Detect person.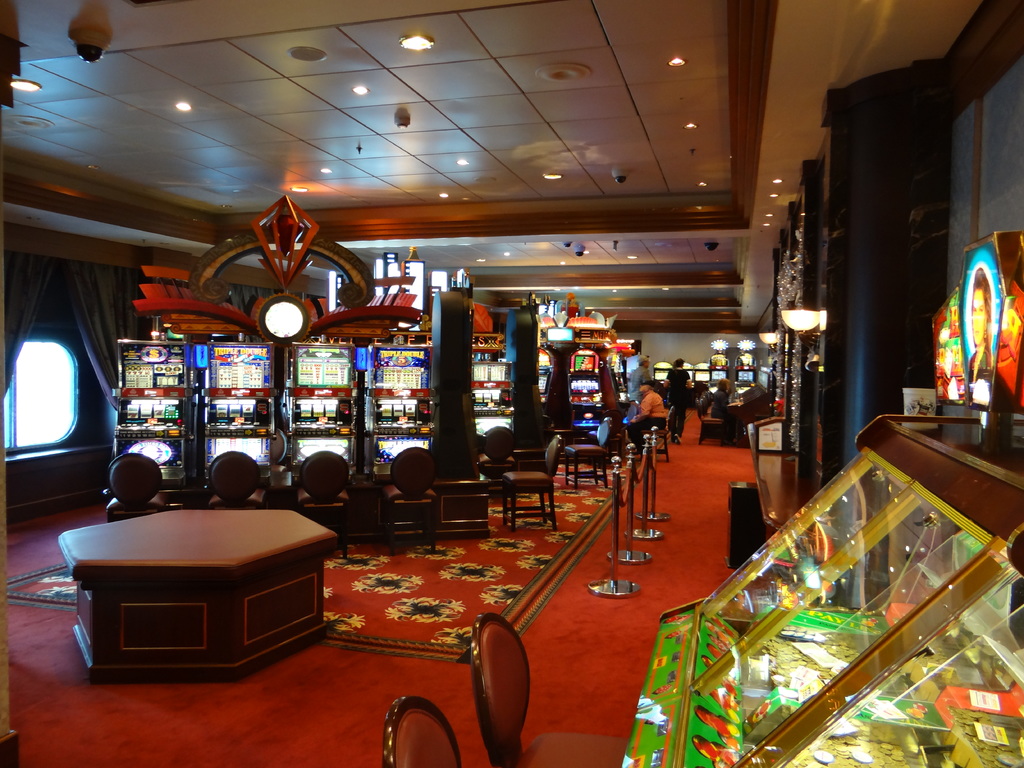
Detected at select_region(624, 358, 657, 403).
